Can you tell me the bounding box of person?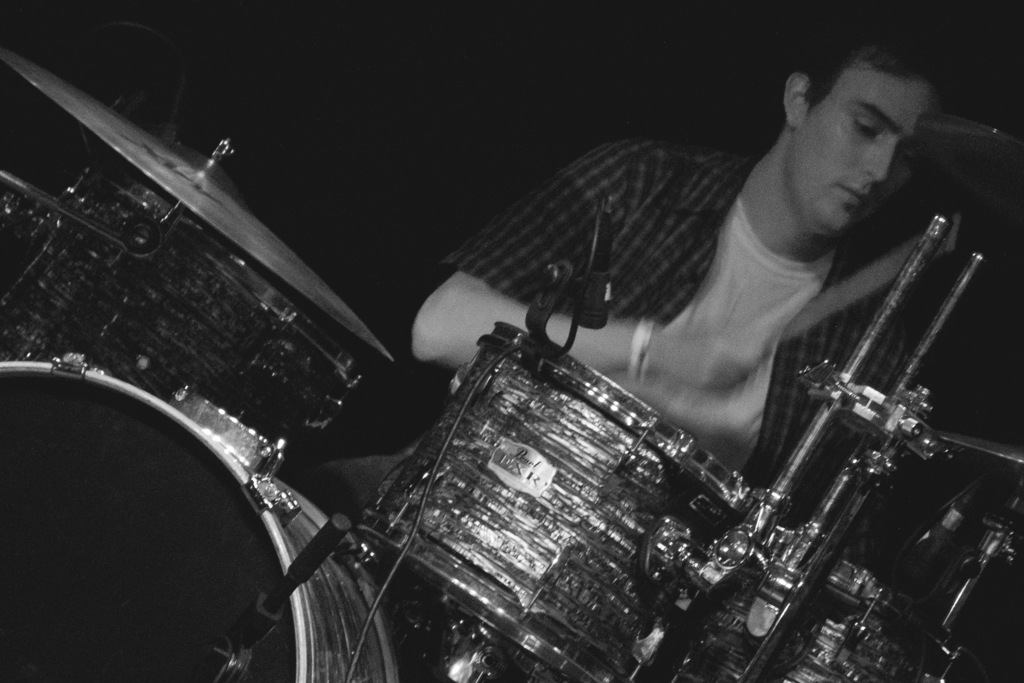
{"left": 280, "top": 11, "right": 966, "bottom": 541}.
